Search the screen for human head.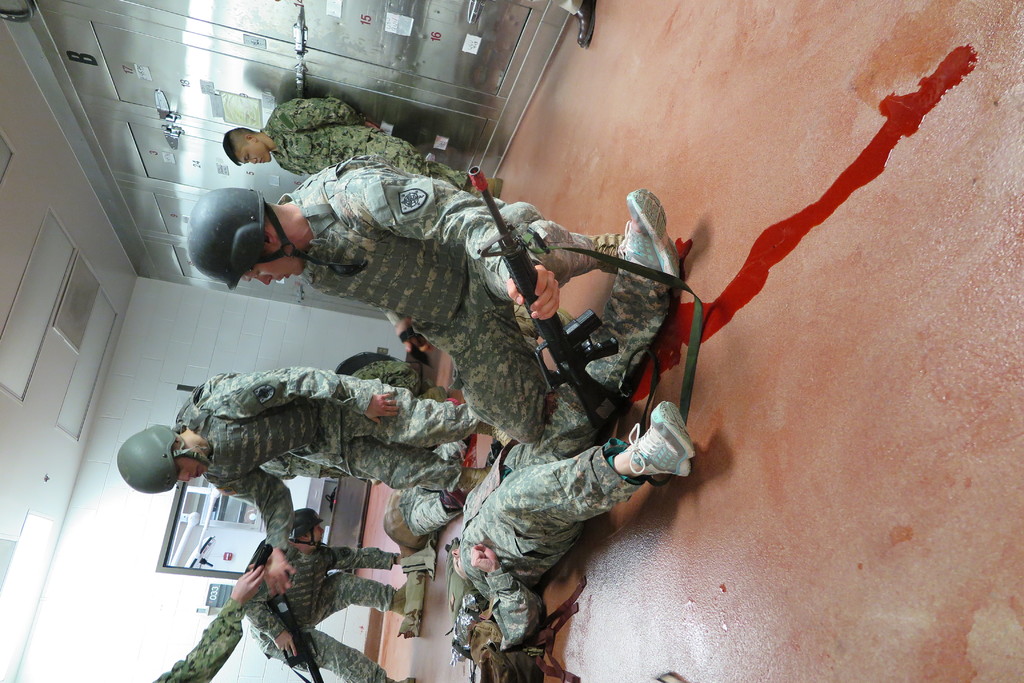
Found at [188, 187, 303, 286].
